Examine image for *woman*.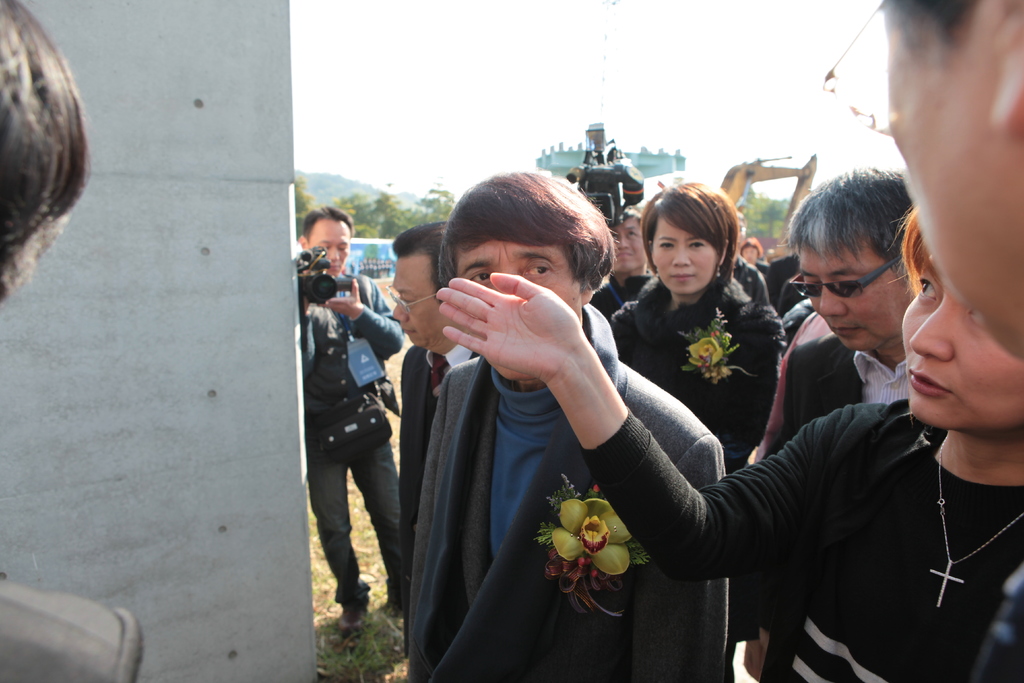
Examination result: [x1=604, y1=177, x2=788, y2=682].
